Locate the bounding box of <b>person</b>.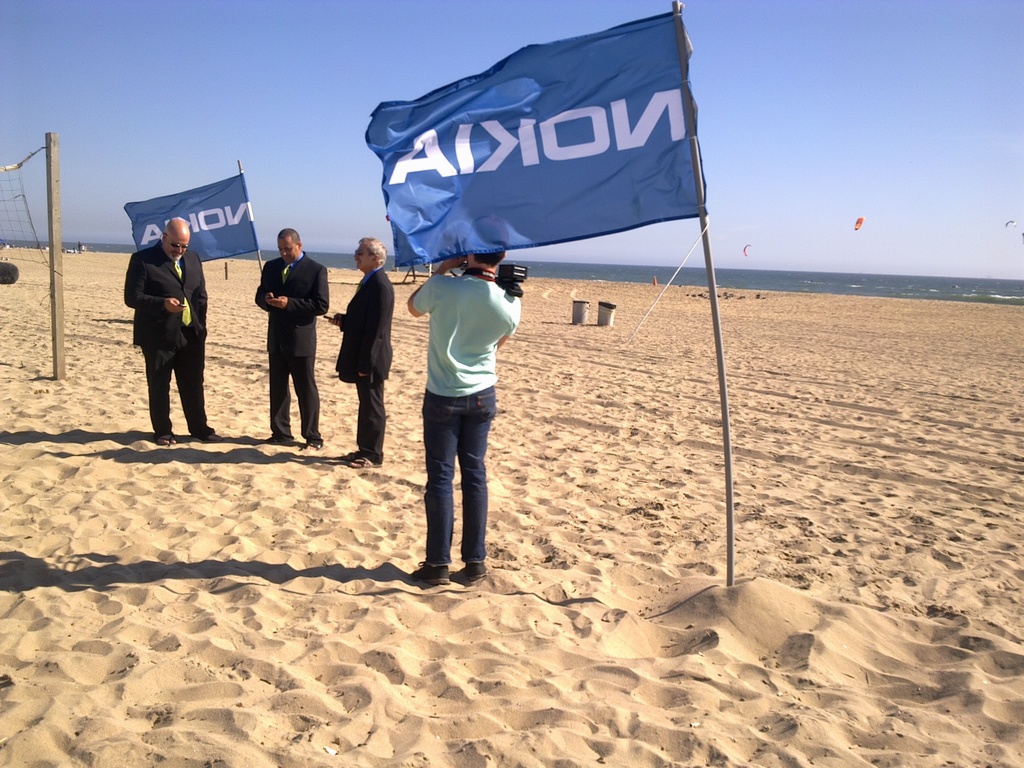
Bounding box: bbox=(333, 239, 394, 467).
